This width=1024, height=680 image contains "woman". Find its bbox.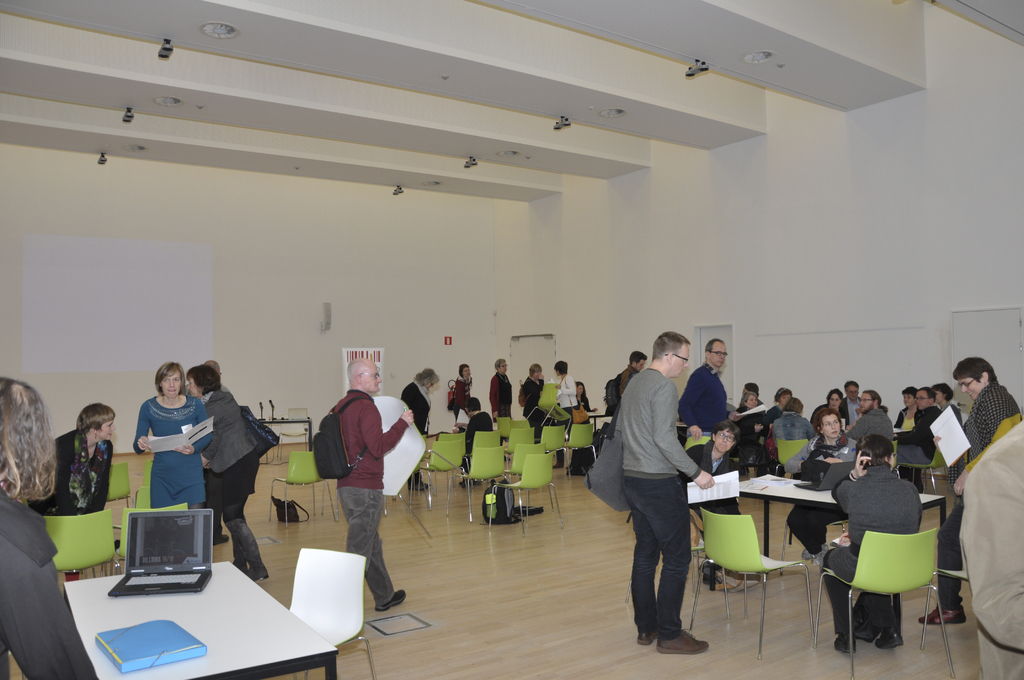
region(0, 376, 99, 679).
